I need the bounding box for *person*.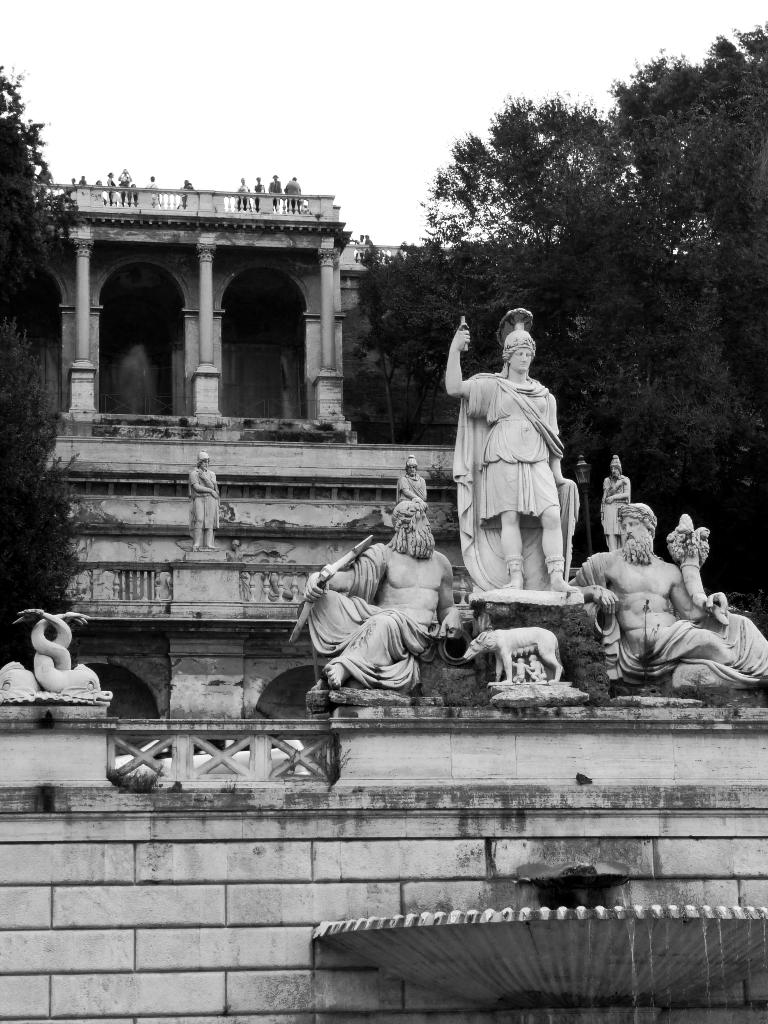
Here it is: (x1=353, y1=232, x2=364, y2=263).
